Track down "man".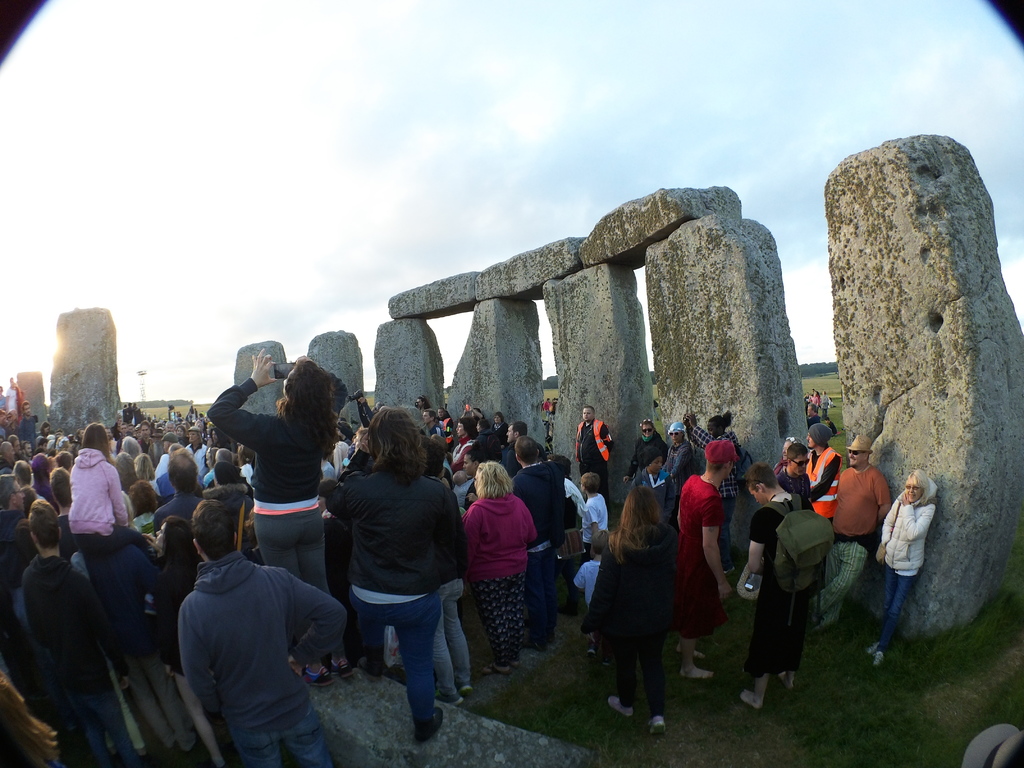
Tracked to bbox=(662, 419, 692, 513).
